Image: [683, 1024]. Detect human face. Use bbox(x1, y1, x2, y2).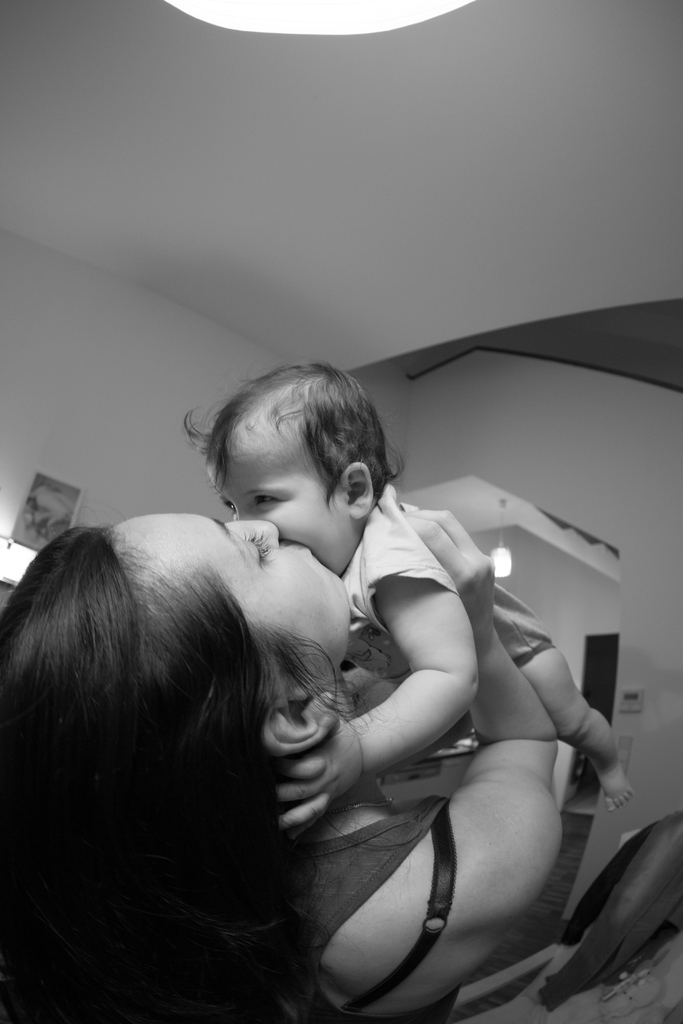
bbox(206, 408, 351, 566).
